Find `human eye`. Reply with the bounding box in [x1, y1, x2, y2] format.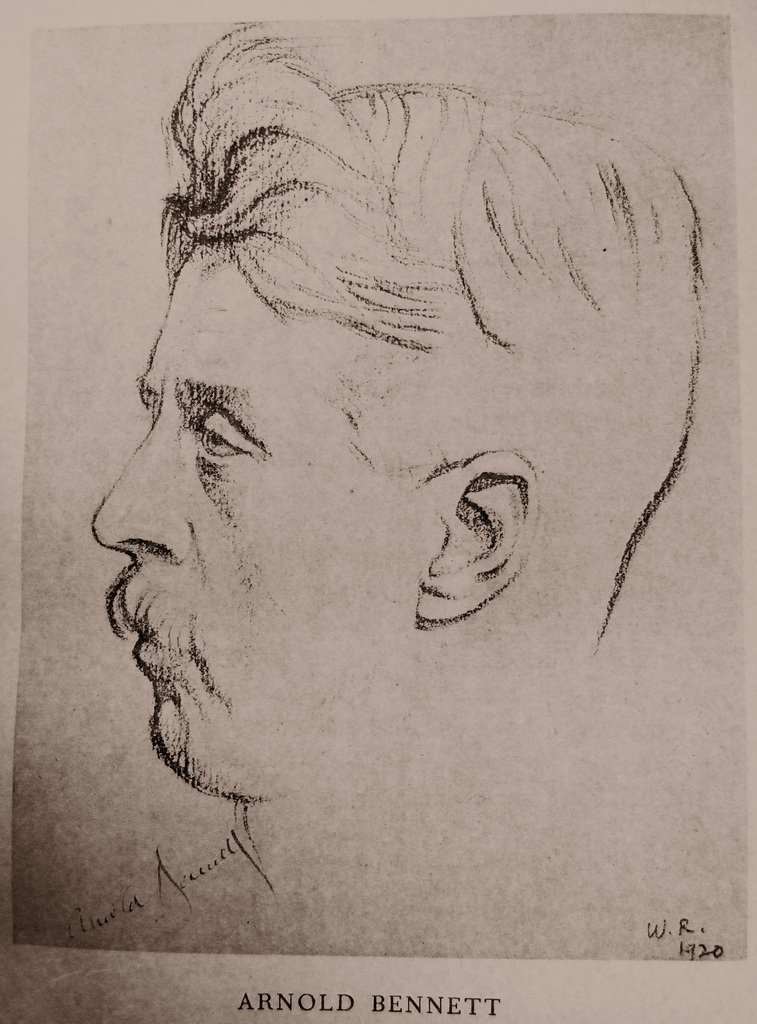
[169, 394, 264, 472].
